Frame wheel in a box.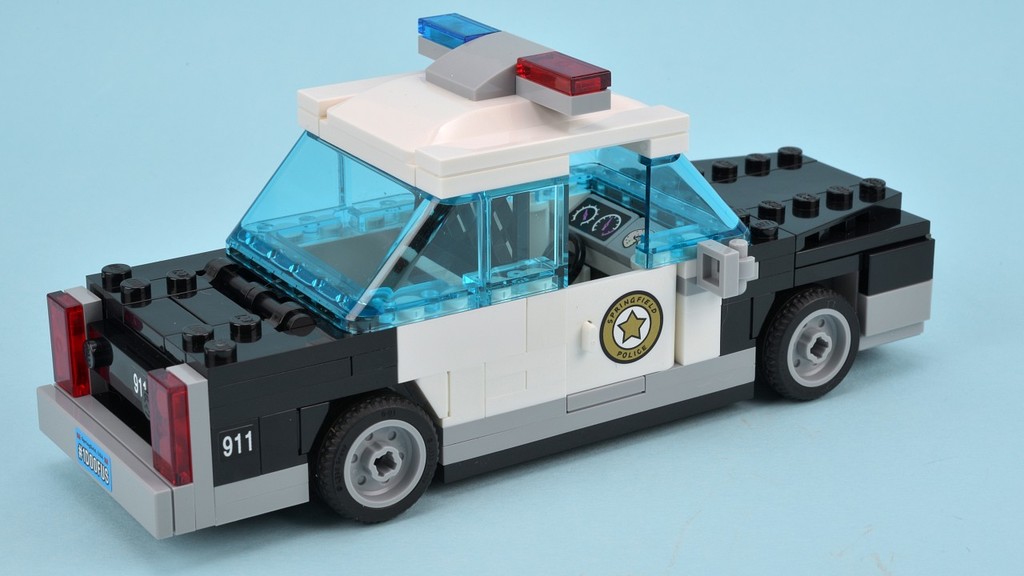
(left=760, top=286, right=859, bottom=402).
